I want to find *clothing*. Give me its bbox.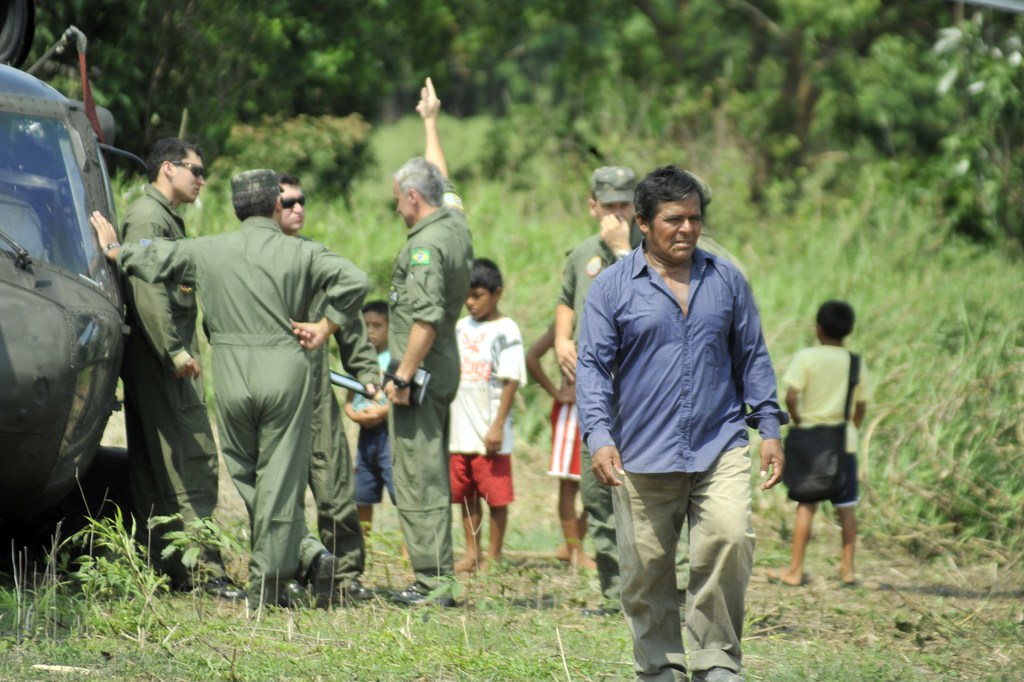
{"x1": 783, "y1": 345, "x2": 870, "y2": 507}.
